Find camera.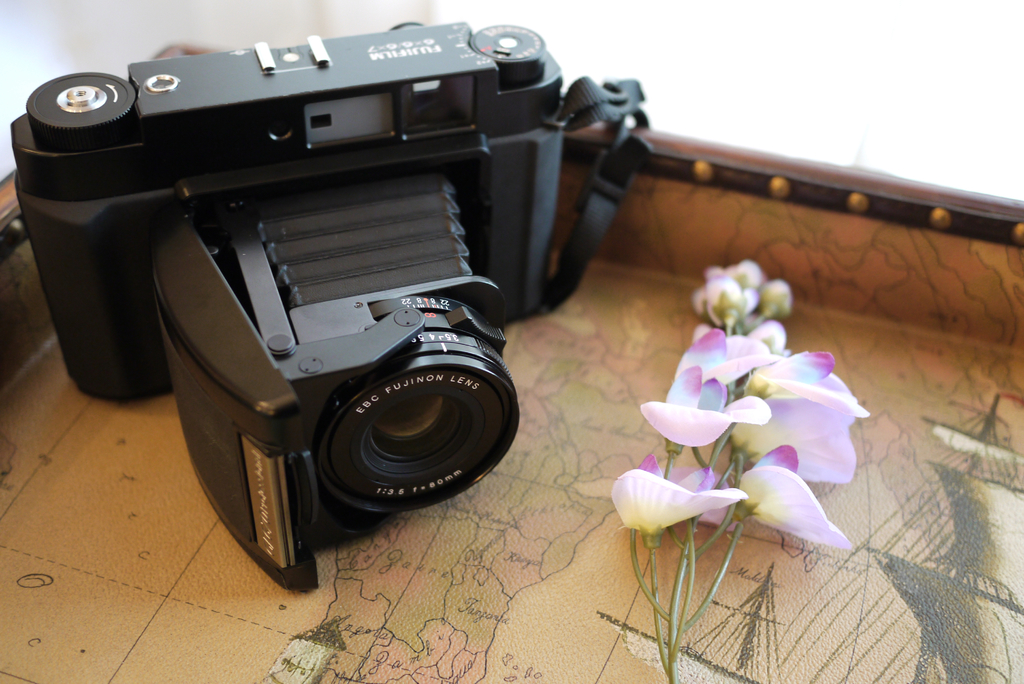
<region>11, 20, 567, 590</region>.
